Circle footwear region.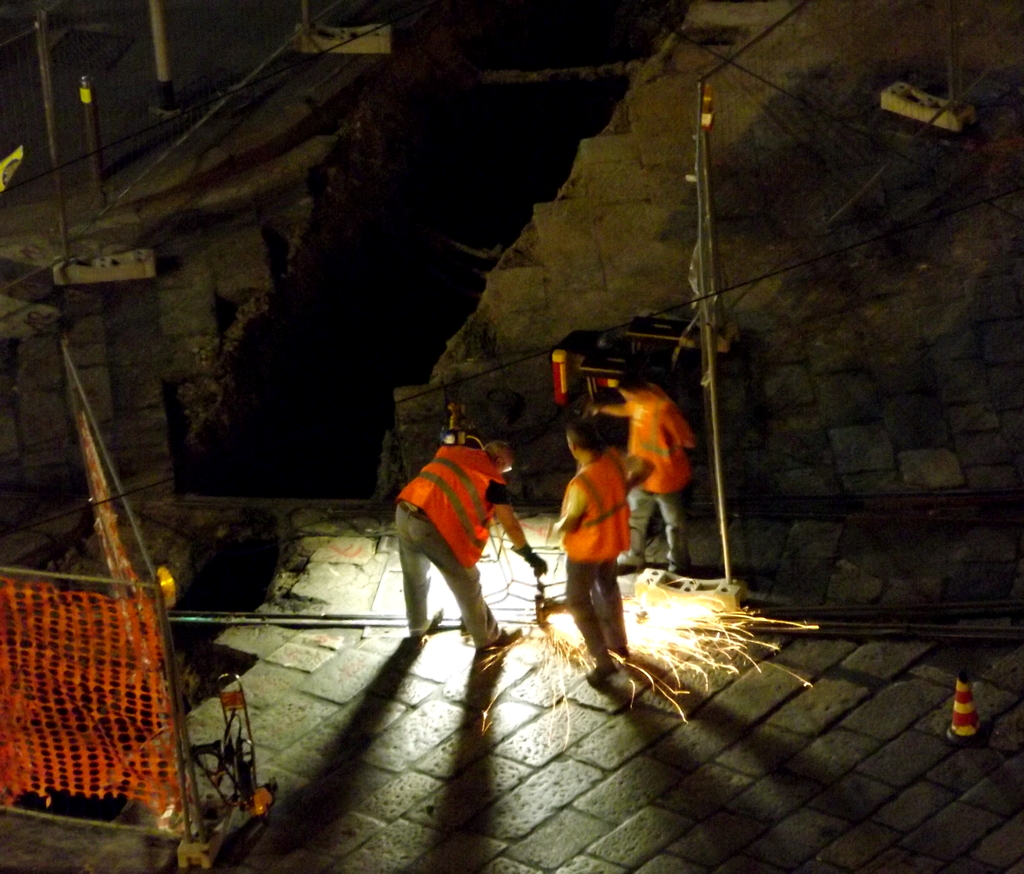
Region: left=431, top=605, right=445, bottom=623.
